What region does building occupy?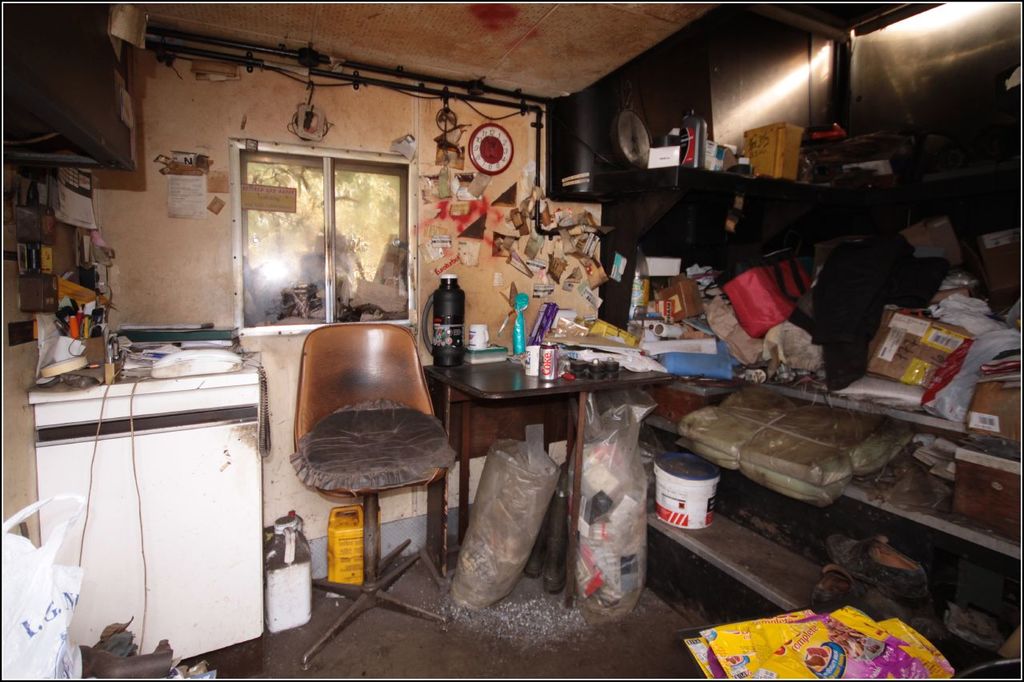
box=[0, 0, 1023, 681].
